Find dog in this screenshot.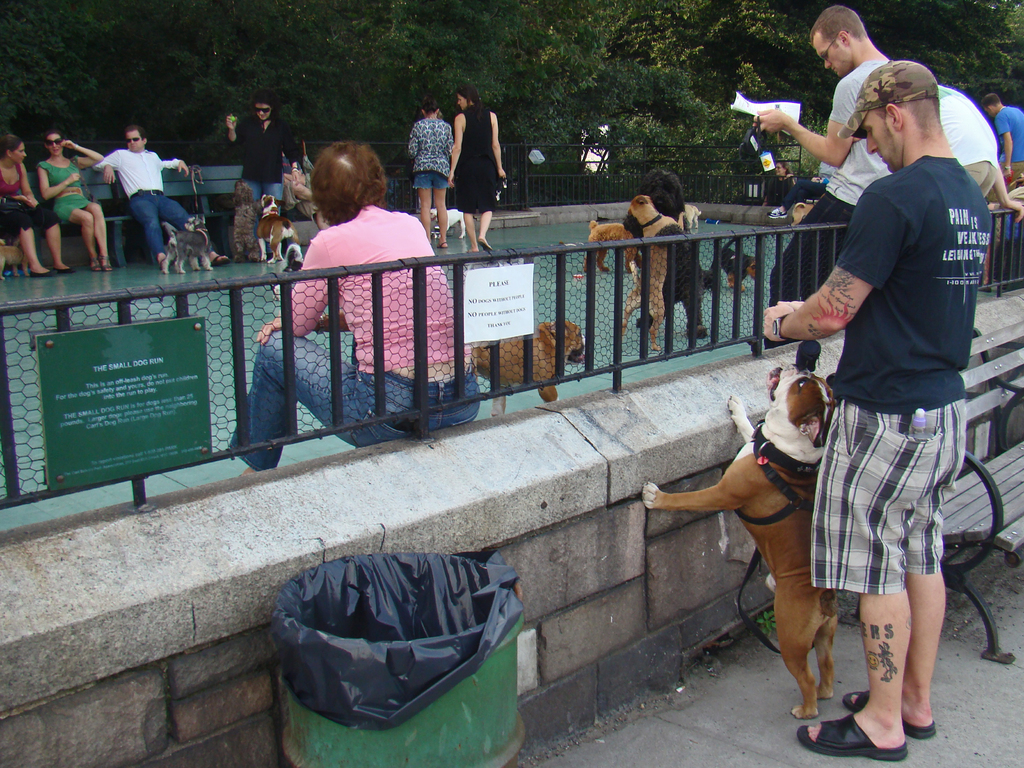
The bounding box for dog is 716/228/761/287.
